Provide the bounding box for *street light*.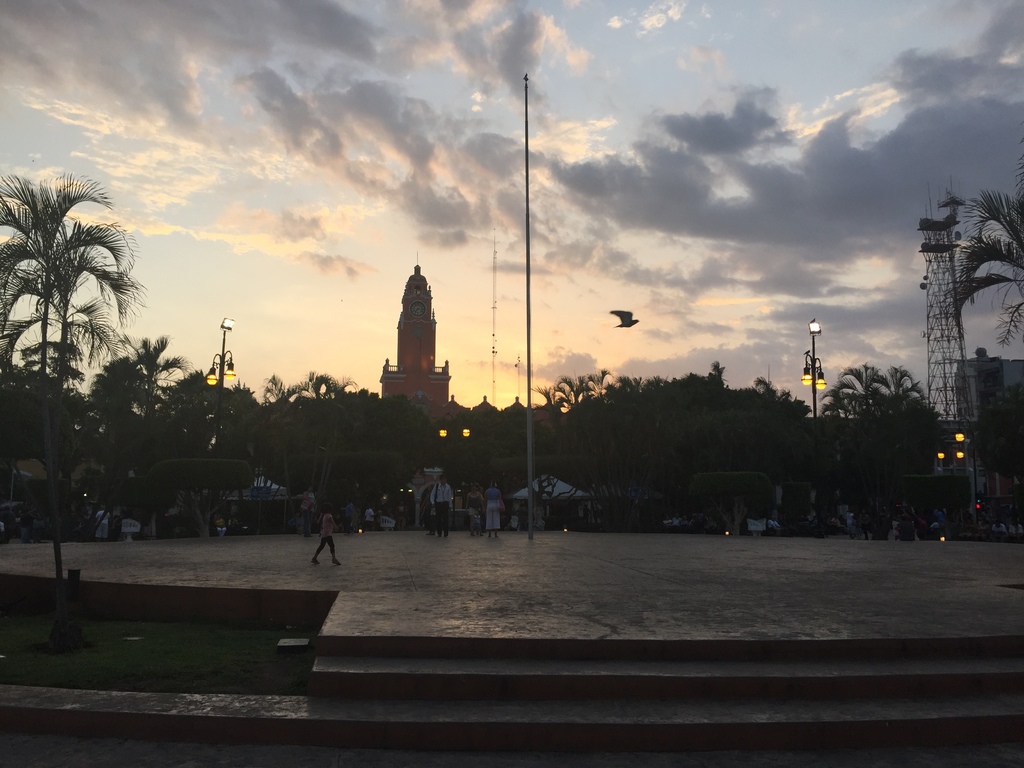
{"x1": 801, "y1": 319, "x2": 828, "y2": 462}.
